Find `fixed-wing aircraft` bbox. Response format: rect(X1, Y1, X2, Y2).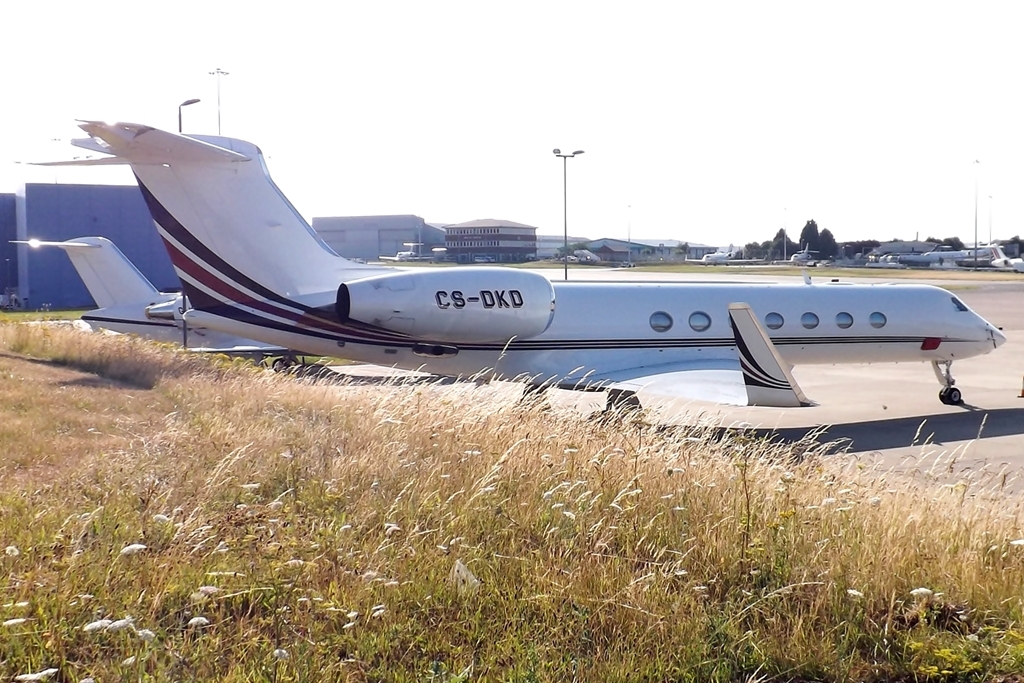
rect(15, 116, 1010, 433).
